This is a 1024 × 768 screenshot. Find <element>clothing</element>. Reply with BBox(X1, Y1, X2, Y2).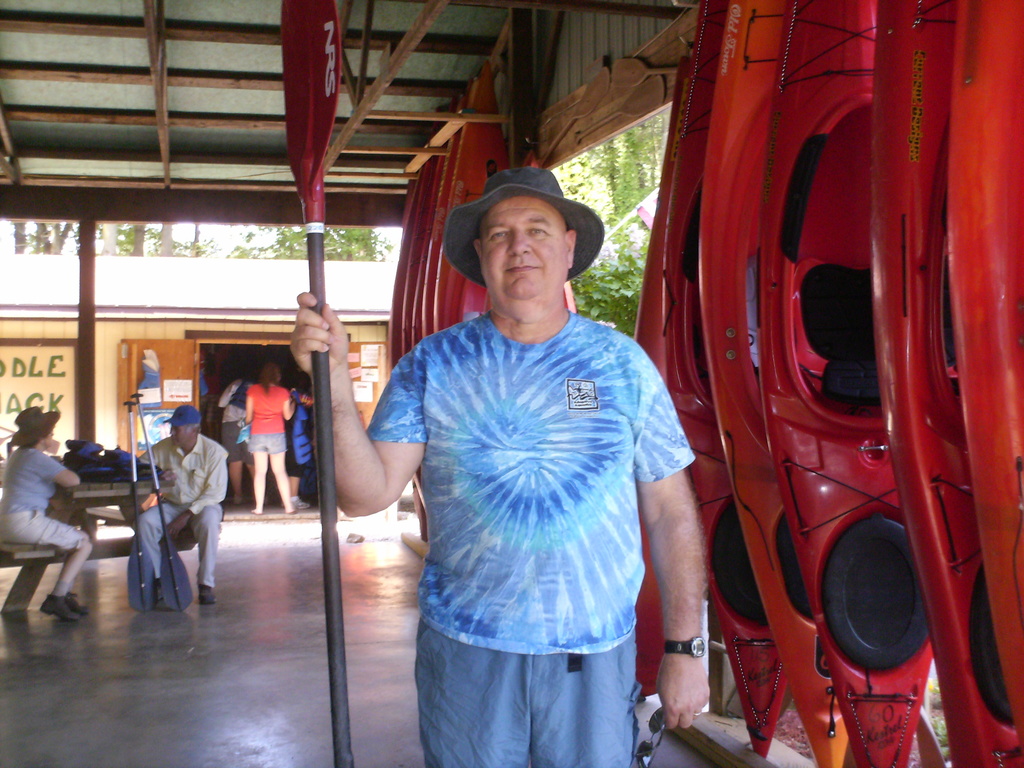
BBox(287, 380, 305, 484).
